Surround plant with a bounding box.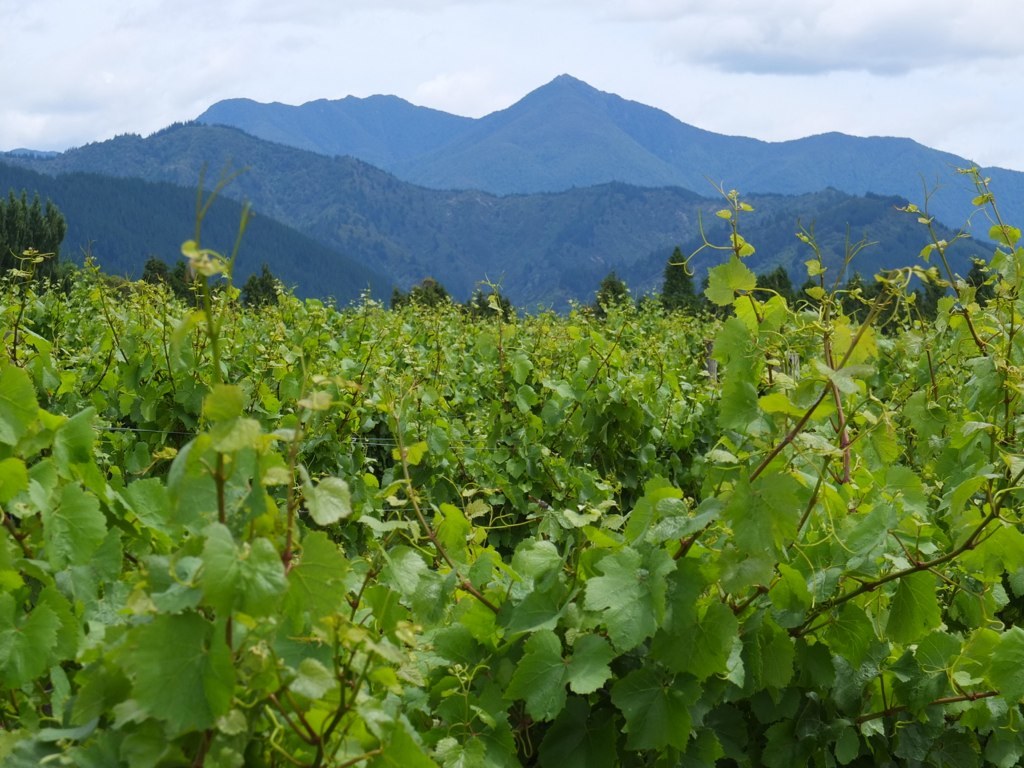
crop(141, 260, 168, 303).
